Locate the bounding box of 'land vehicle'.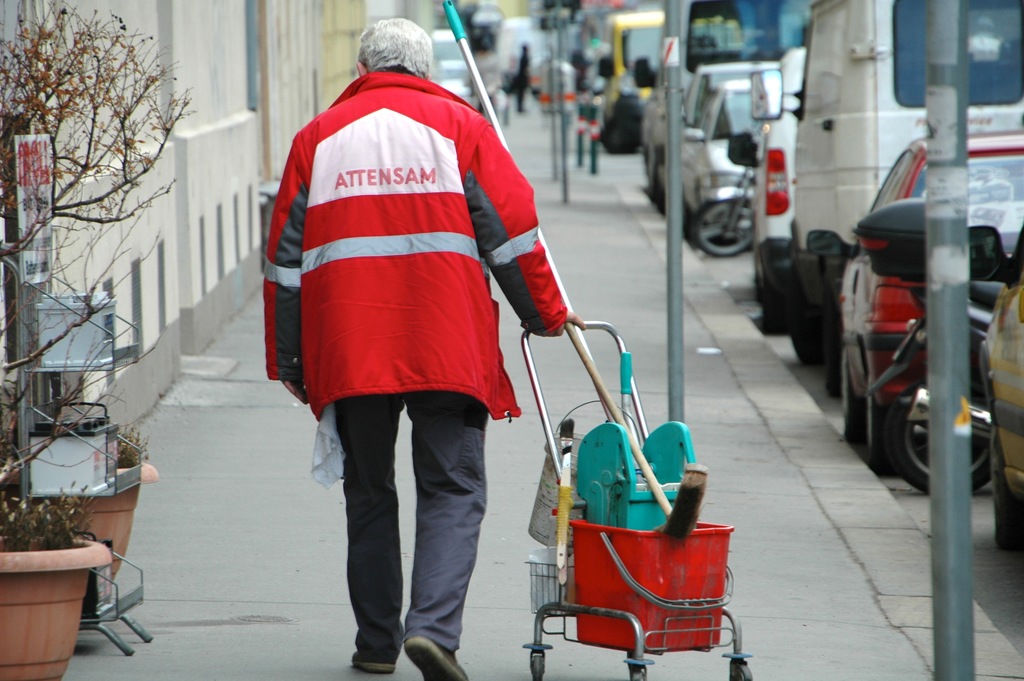
Bounding box: l=967, t=230, r=1023, b=557.
